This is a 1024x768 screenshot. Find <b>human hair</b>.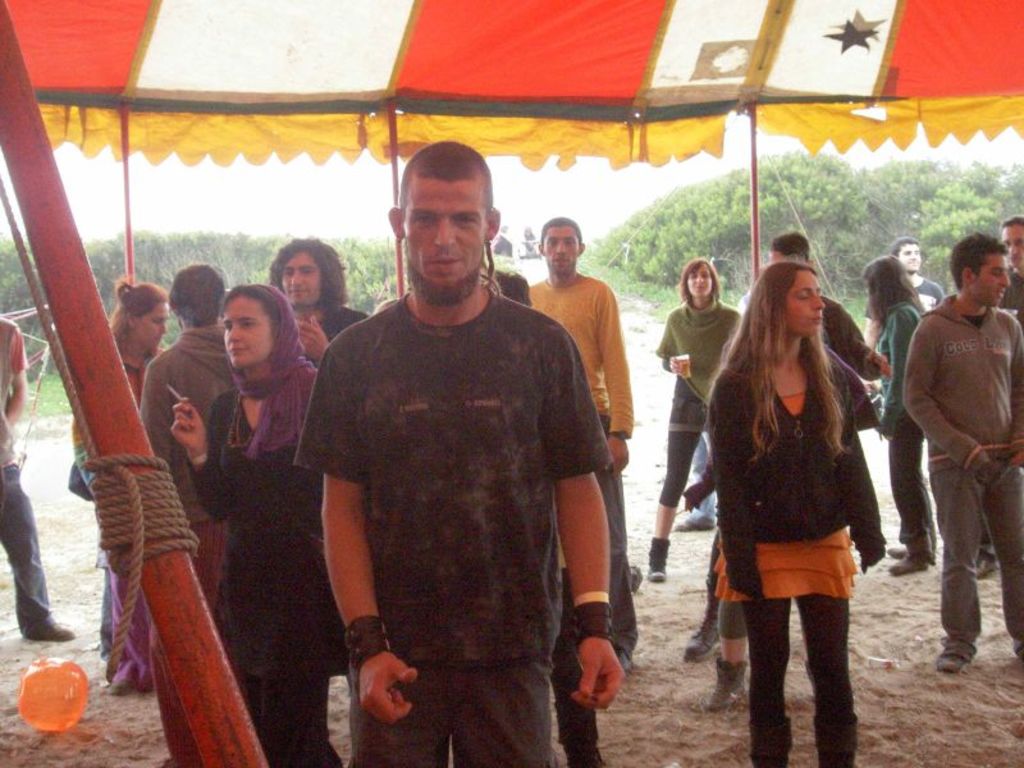
Bounding box: [left=165, top=261, right=224, bottom=333].
